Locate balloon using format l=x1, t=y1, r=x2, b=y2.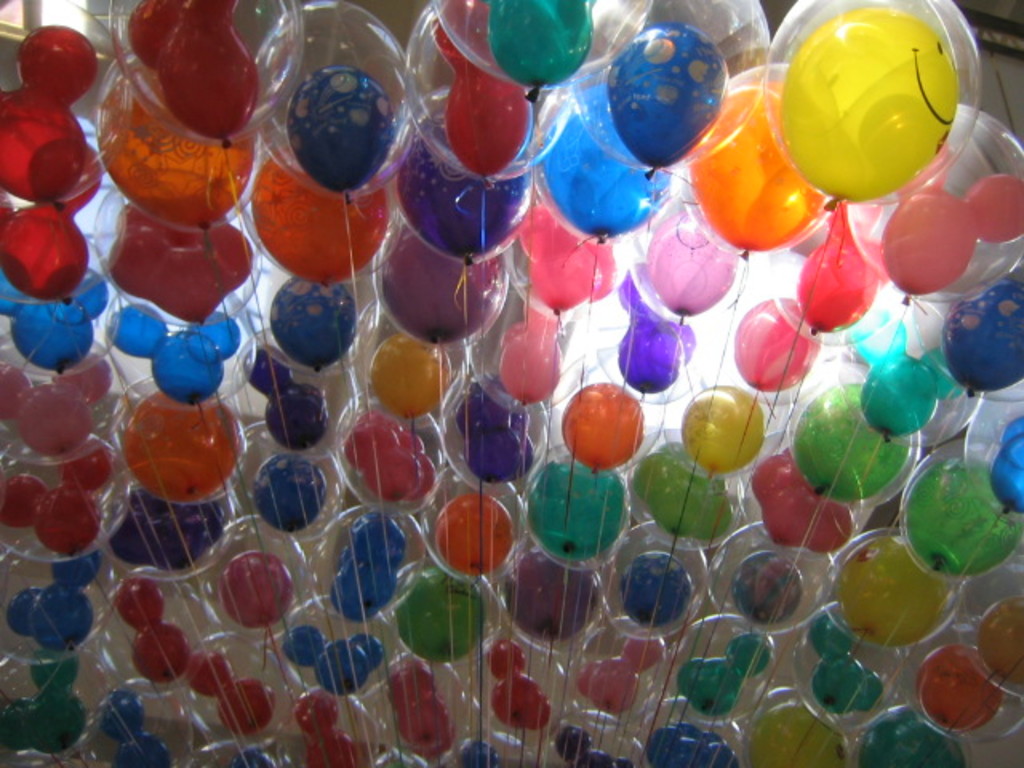
l=904, t=454, r=1021, b=579.
